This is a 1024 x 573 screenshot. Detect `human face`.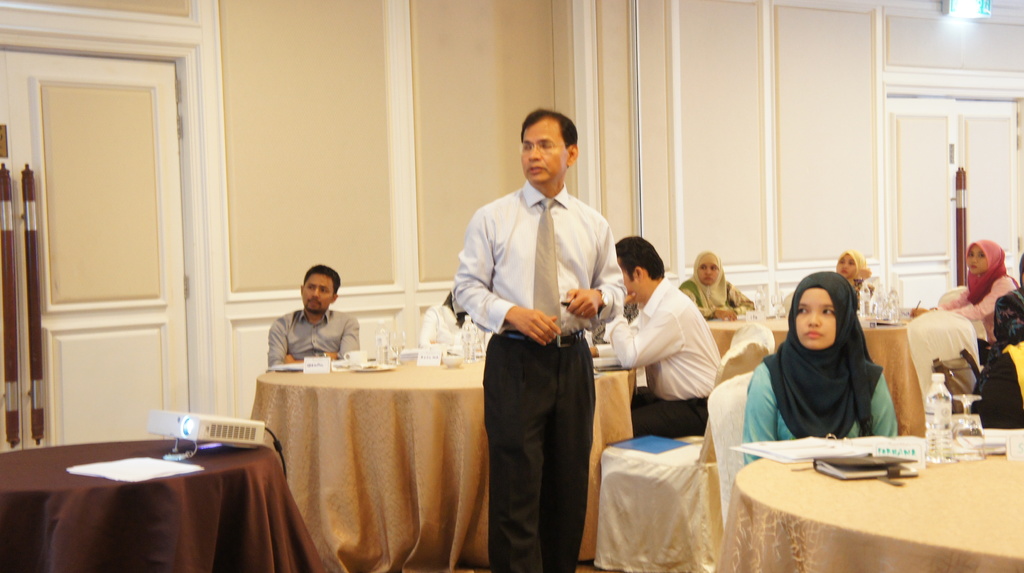
<region>792, 290, 832, 351</region>.
